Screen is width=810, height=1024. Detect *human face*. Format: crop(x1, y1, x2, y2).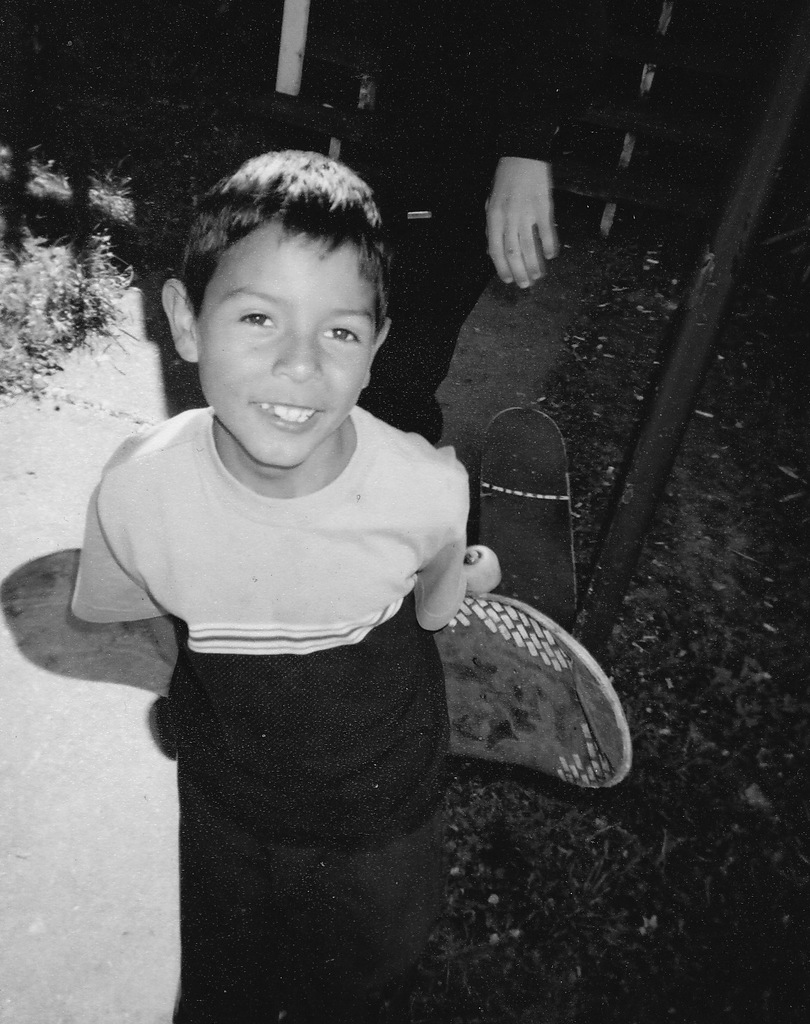
crop(197, 228, 388, 463).
